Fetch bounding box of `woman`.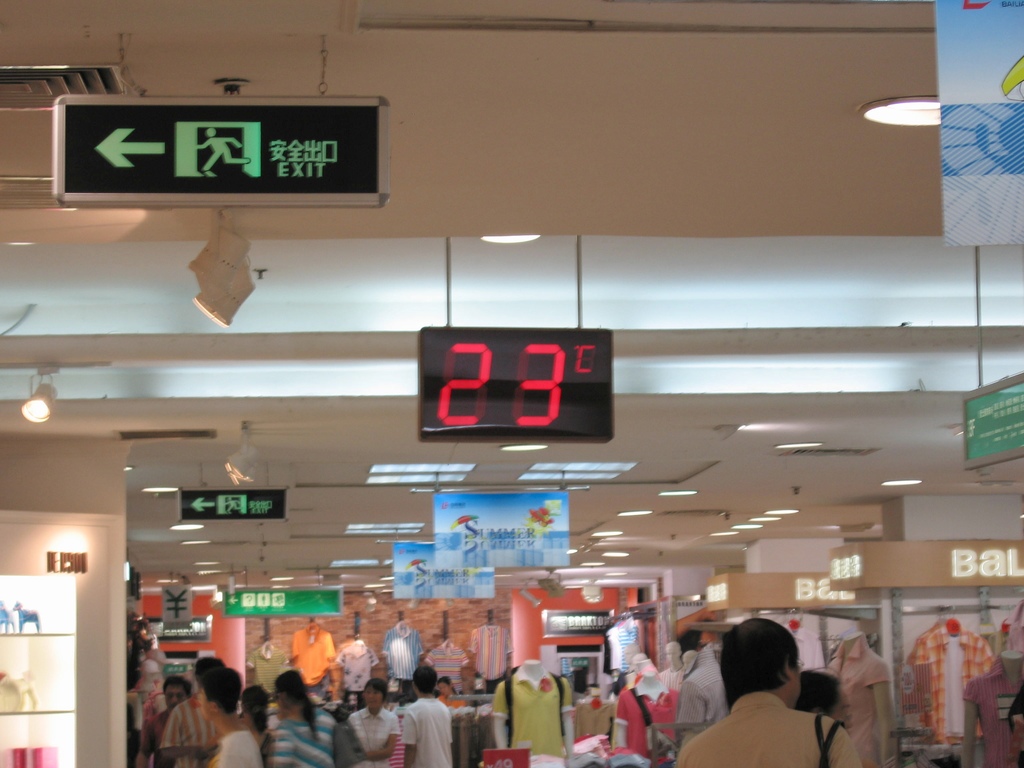
Bbox: [x1=161, y1=655, x2=227, y2=767].
